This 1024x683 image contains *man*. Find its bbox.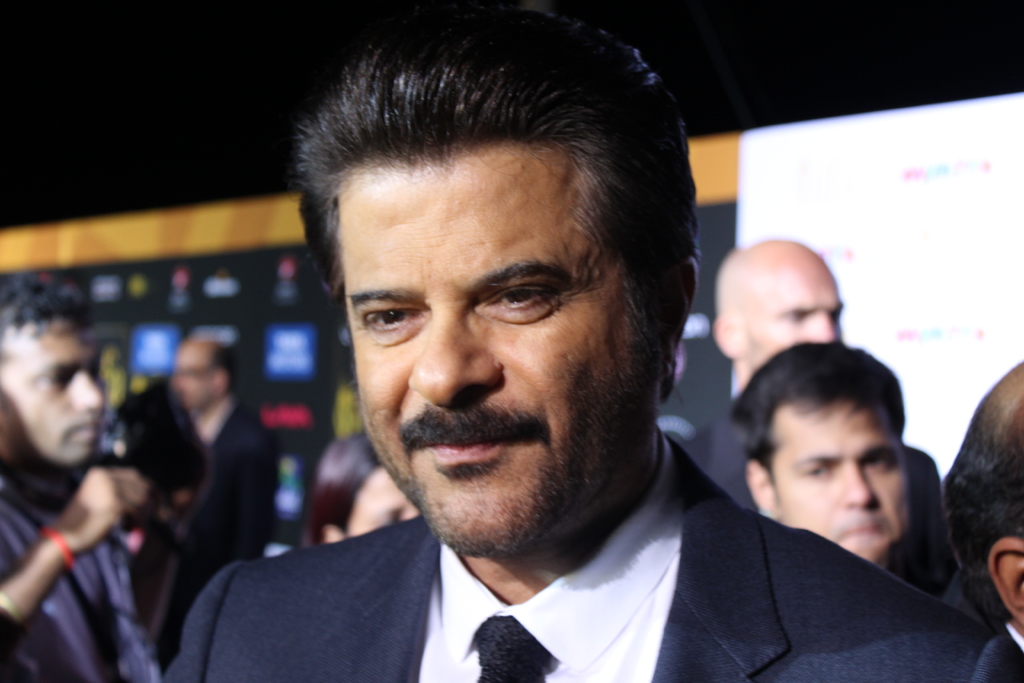
<box>0,273,177,682</box>.
